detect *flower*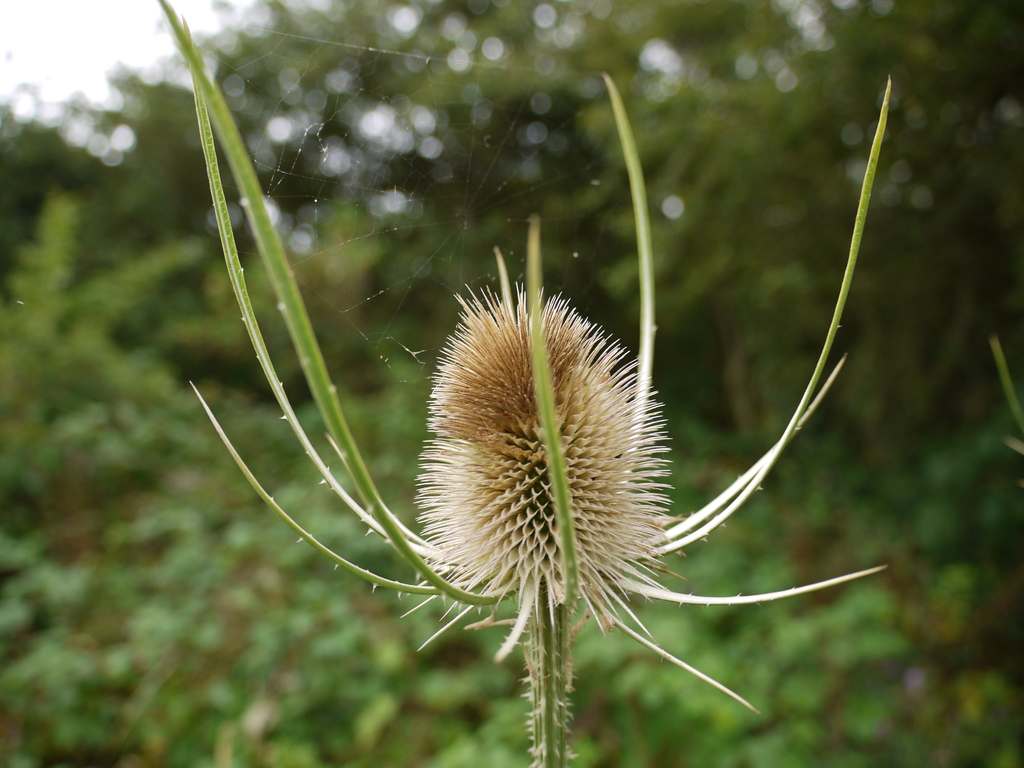
locate(169, 0, 895, 721)
